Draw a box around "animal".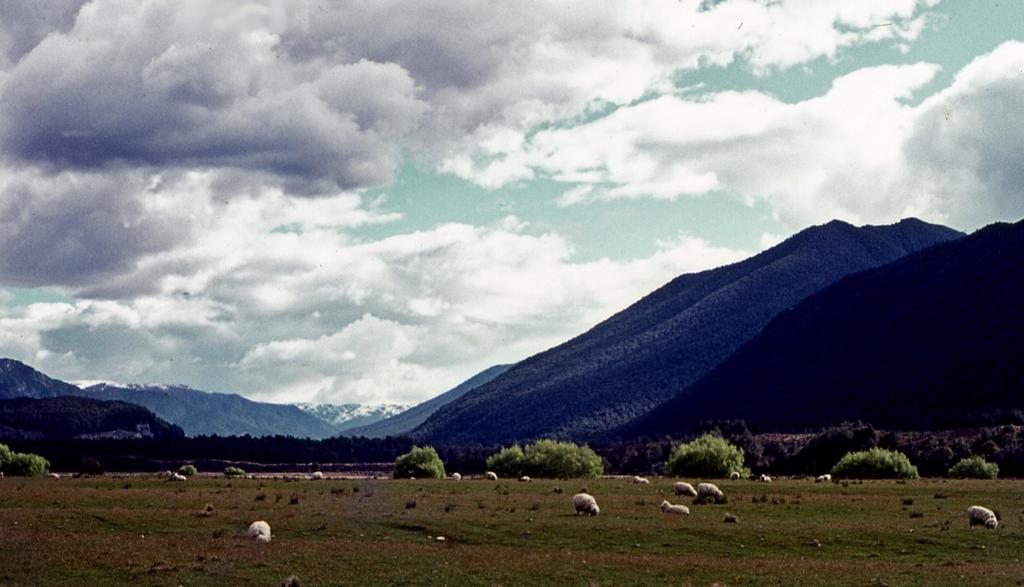
box=[960, 503, 1002, 533].
